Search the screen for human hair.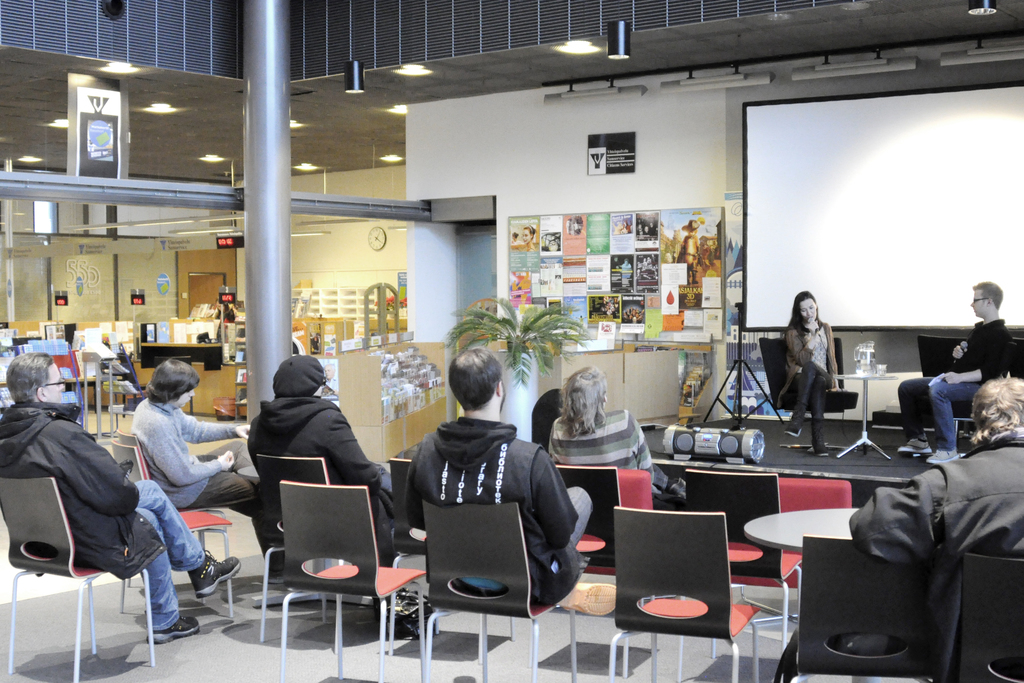
Found at {"x1": 143, "y1": 358, "x2": 205, "y2": 406}.
